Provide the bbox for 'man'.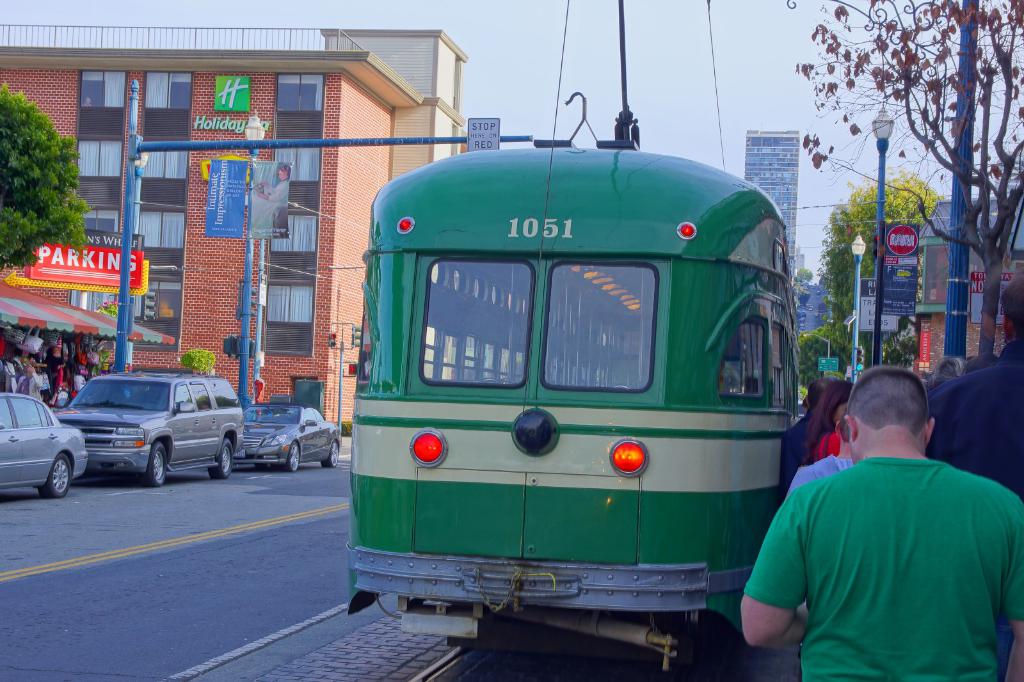
bbox(929, 265, 1023, 681).
